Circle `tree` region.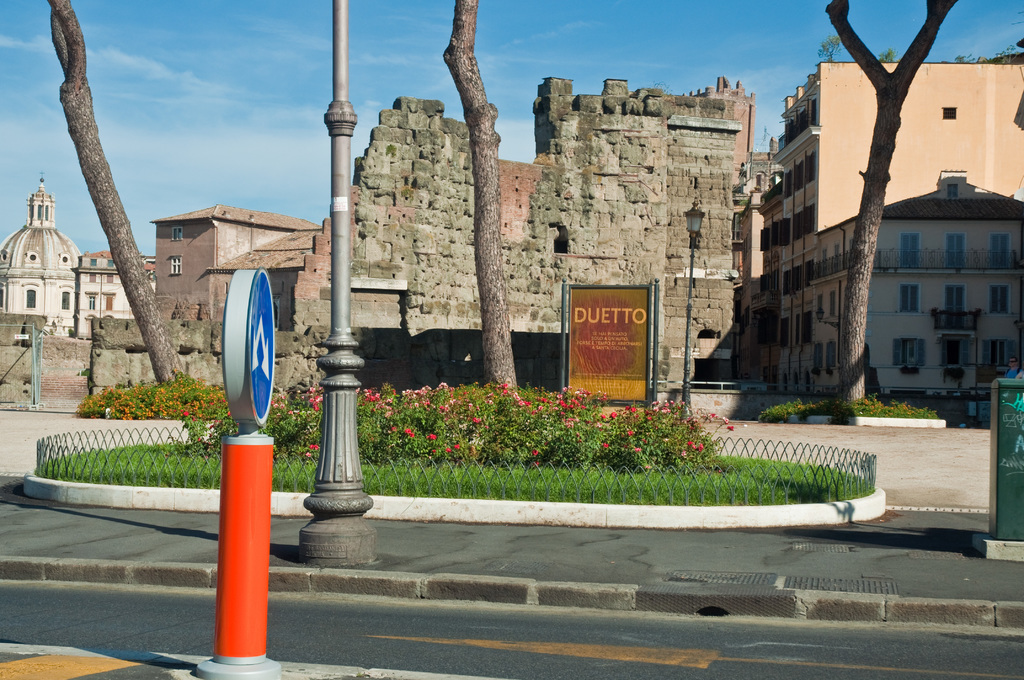
Region: pyautogui.locateOnScreen(48, 0, 183, 407).
